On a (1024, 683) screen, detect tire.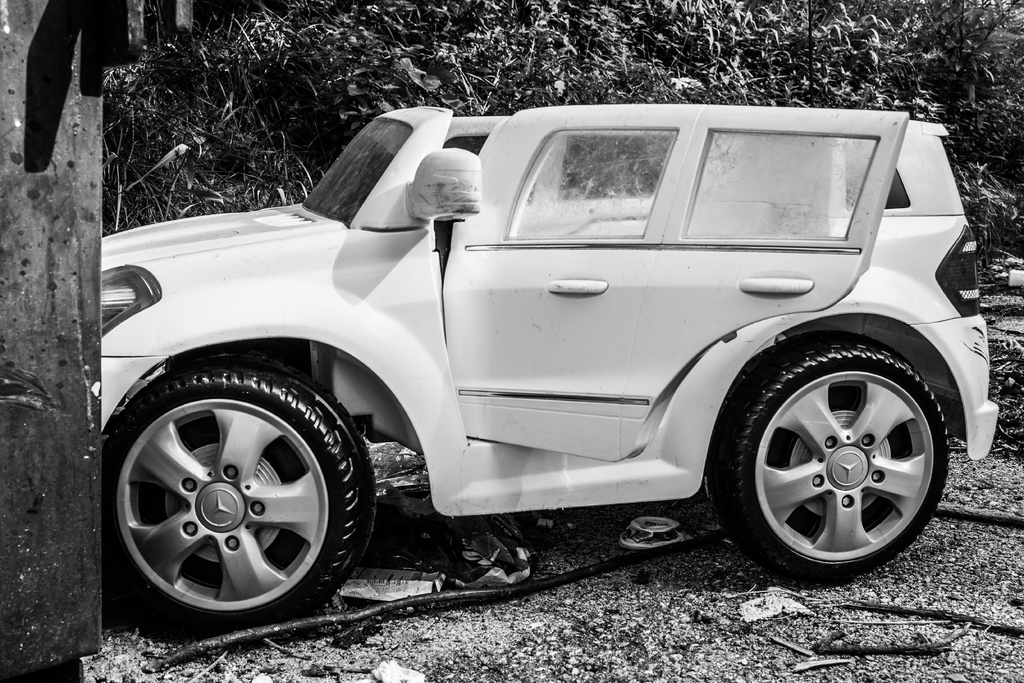
rect(97, 352, 378, 642).
